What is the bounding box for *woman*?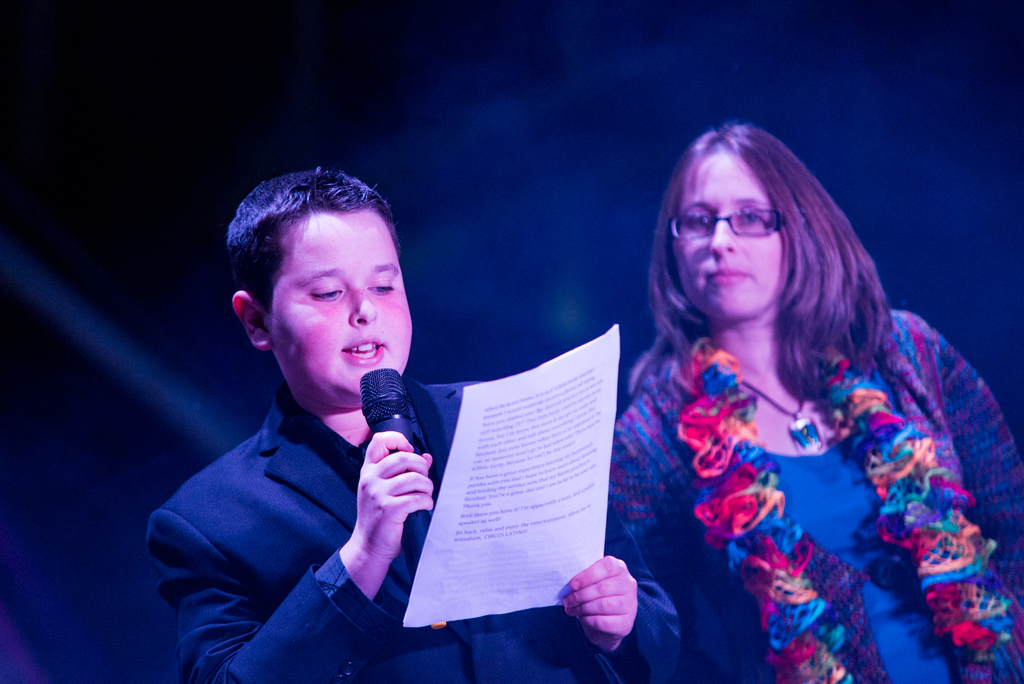
locate(578, 112, 1002, 667).
